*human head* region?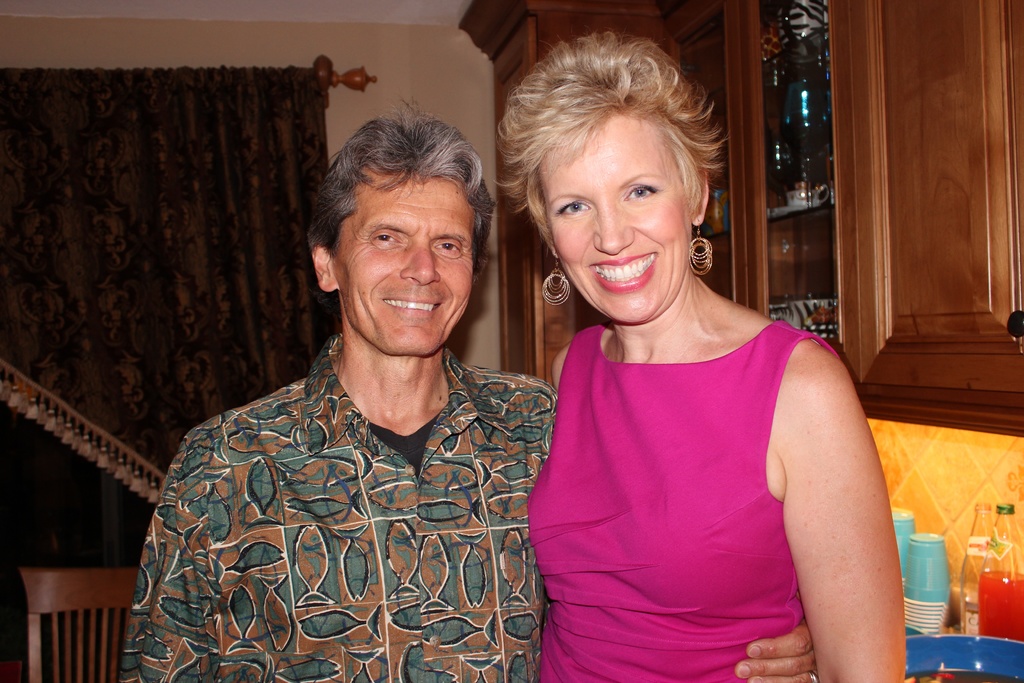
305,107,490,305
